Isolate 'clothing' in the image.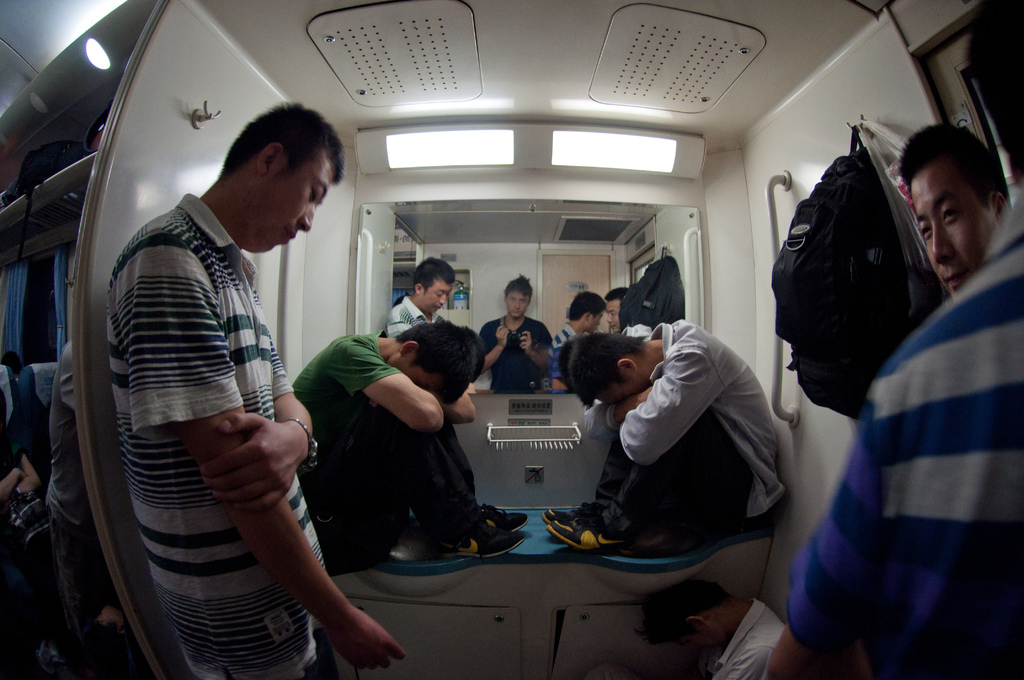
Isolated region: bbox(554, 316, 804, 530).
